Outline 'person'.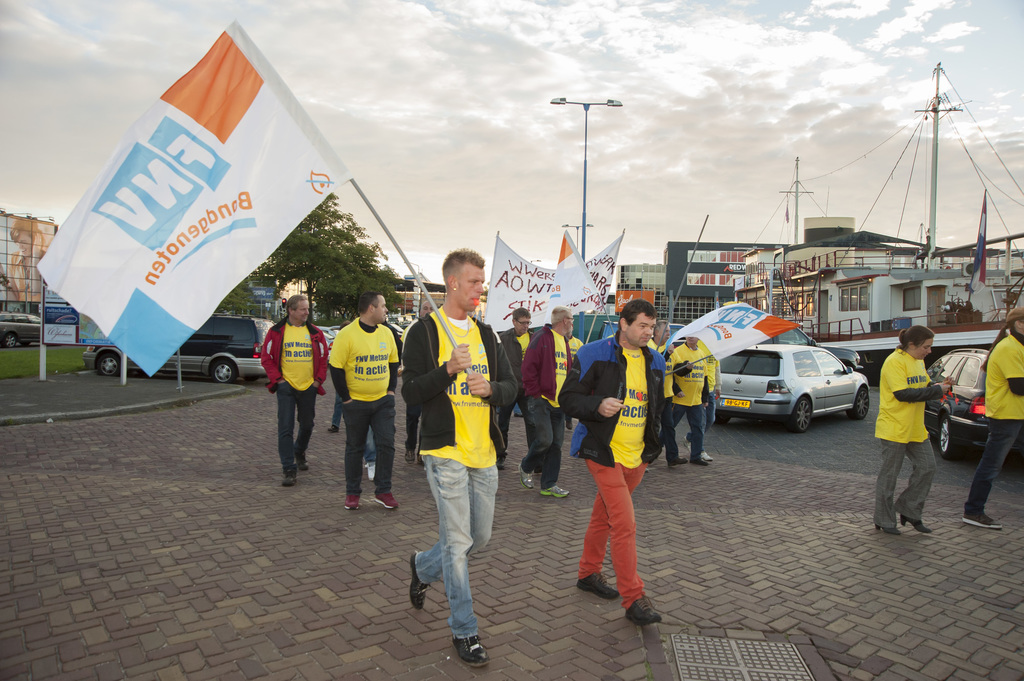
Outline: Rect(409, 244, 520, 666).
